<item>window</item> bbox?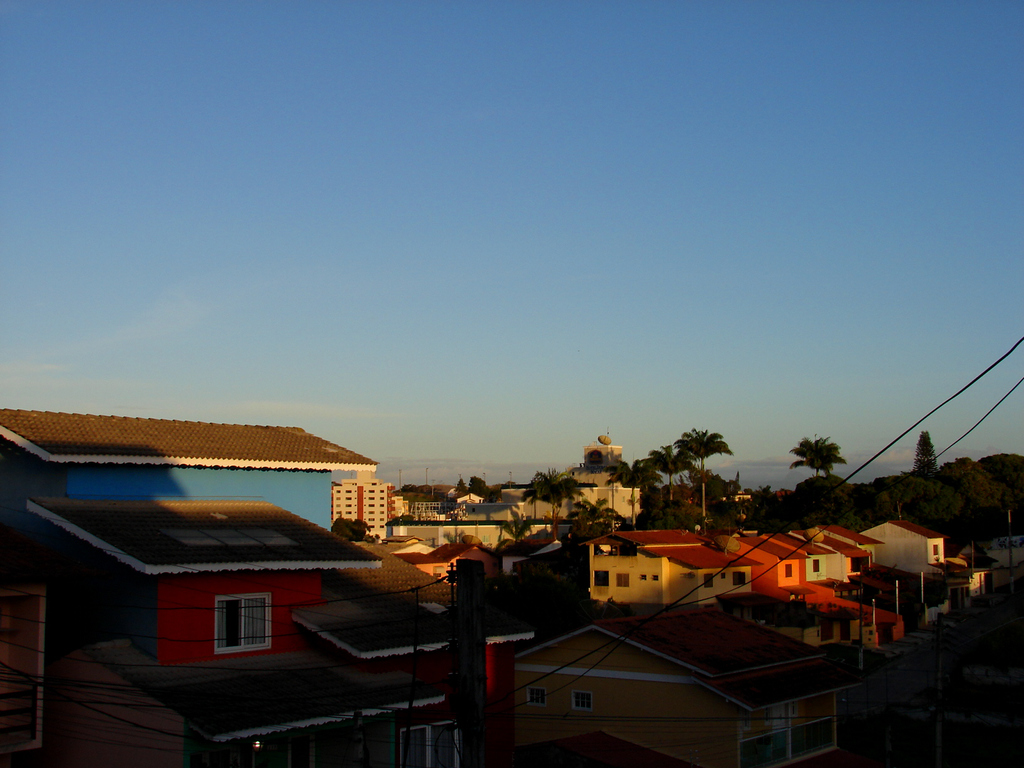
(810,558,822,570)
